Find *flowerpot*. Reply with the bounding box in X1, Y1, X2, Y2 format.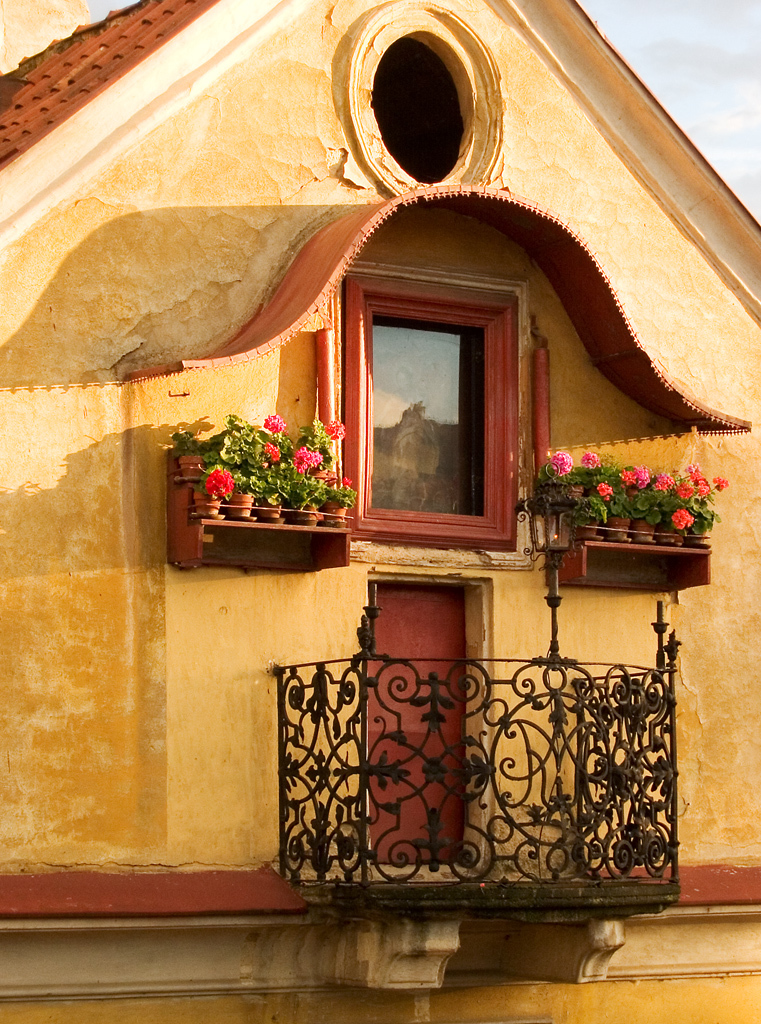
289, 501, 319, 524.
